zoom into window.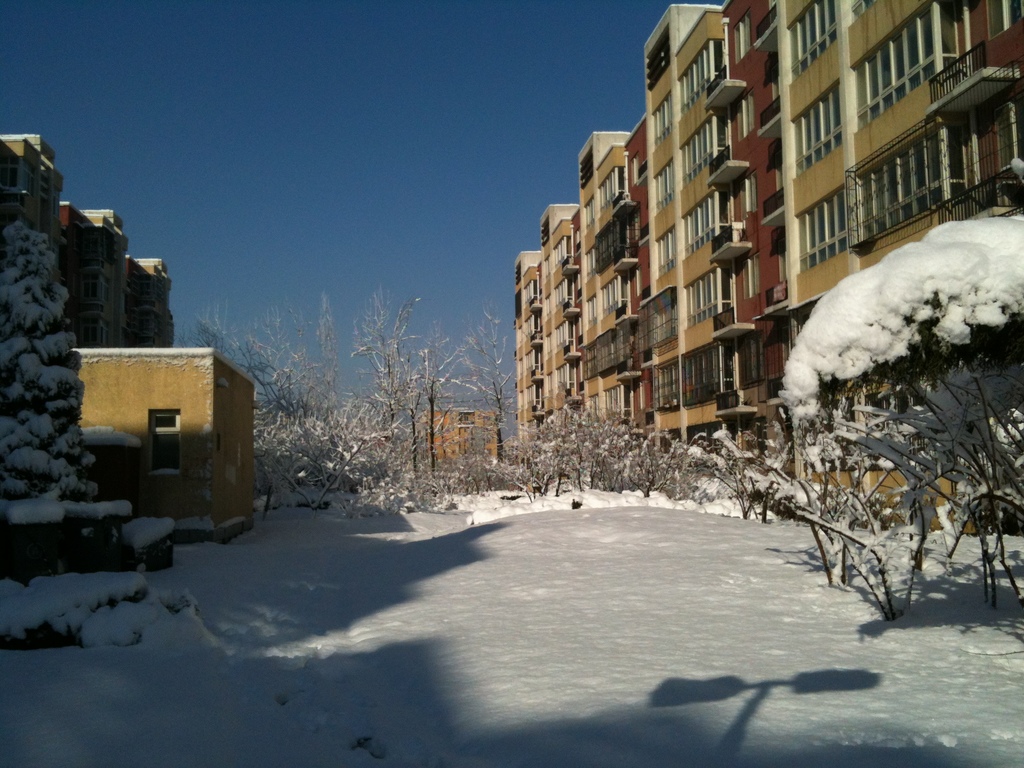
Zoom target: {"x1": 583, "y1": 292, "x2": 600, "y2": 331}.
